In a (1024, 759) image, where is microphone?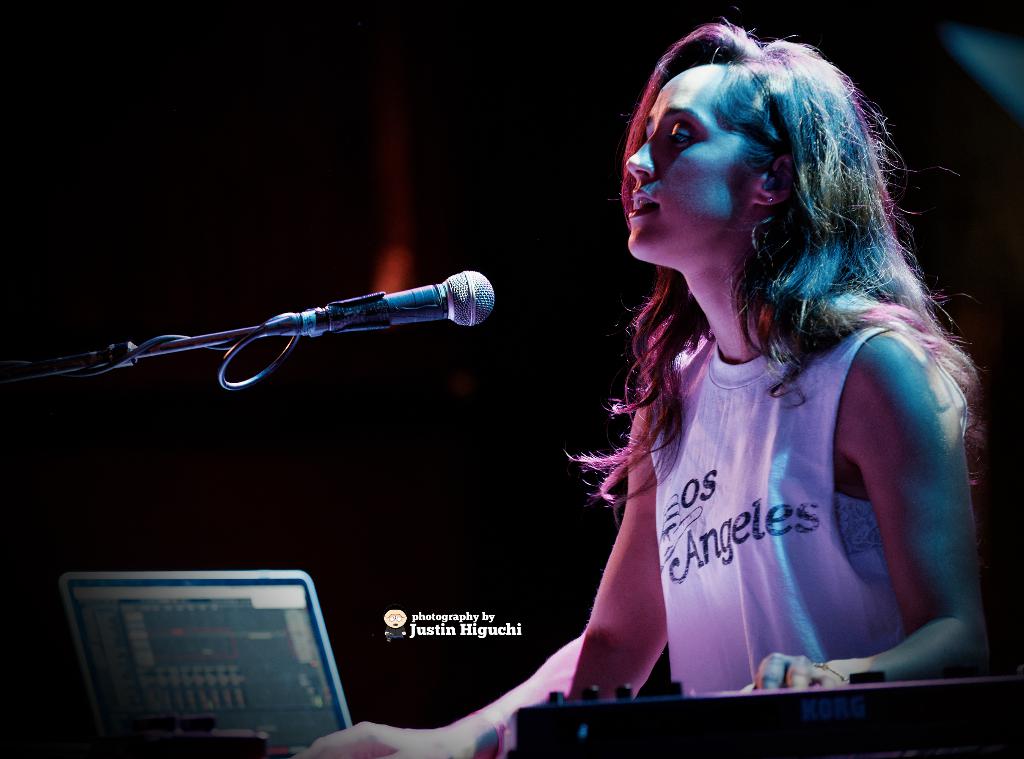
<box>169,271,515,372</box>.
